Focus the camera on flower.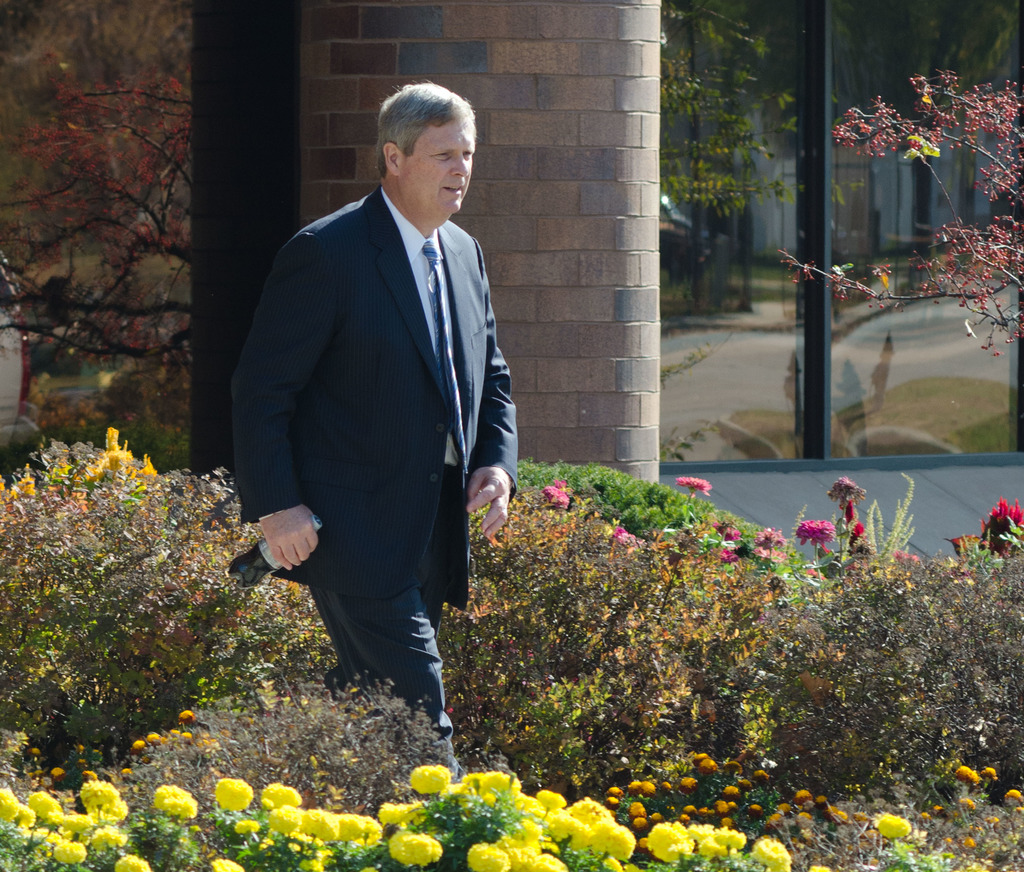
Focus region: 627:807:644:814.
